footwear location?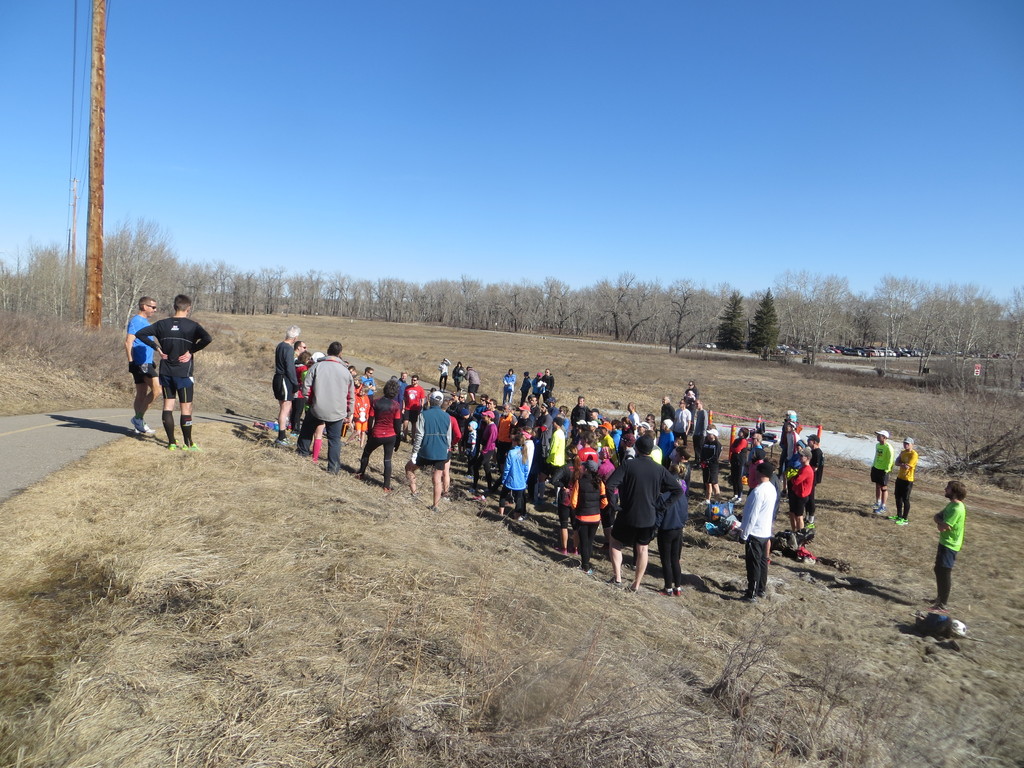
bbox=[916, 596, 938, 602]
